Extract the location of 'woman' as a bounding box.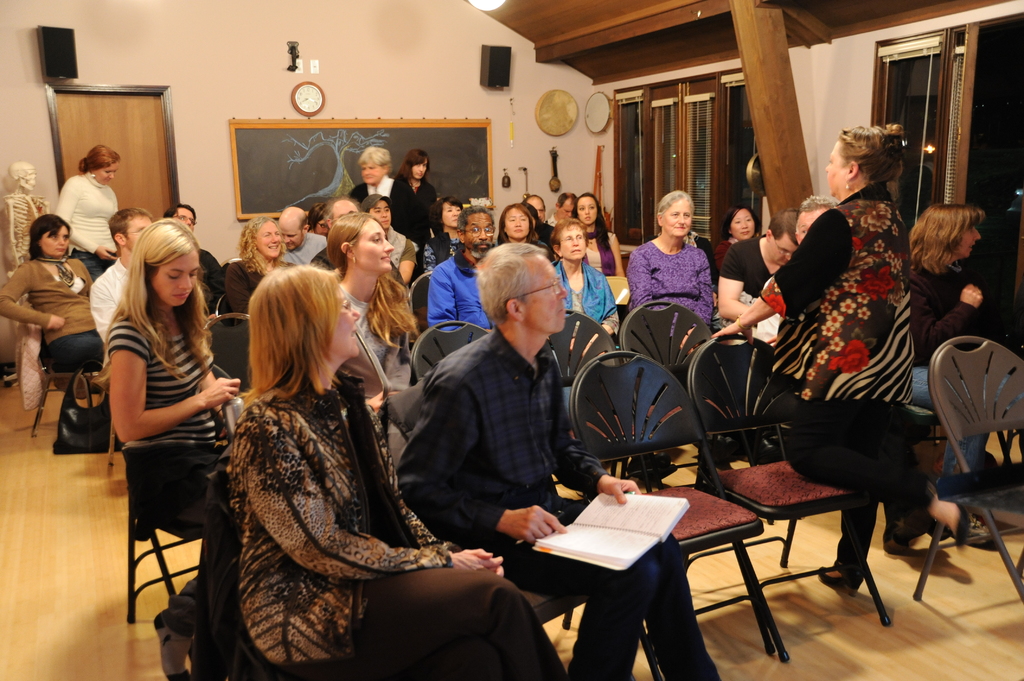
rect(54, 143, 121, 285).
